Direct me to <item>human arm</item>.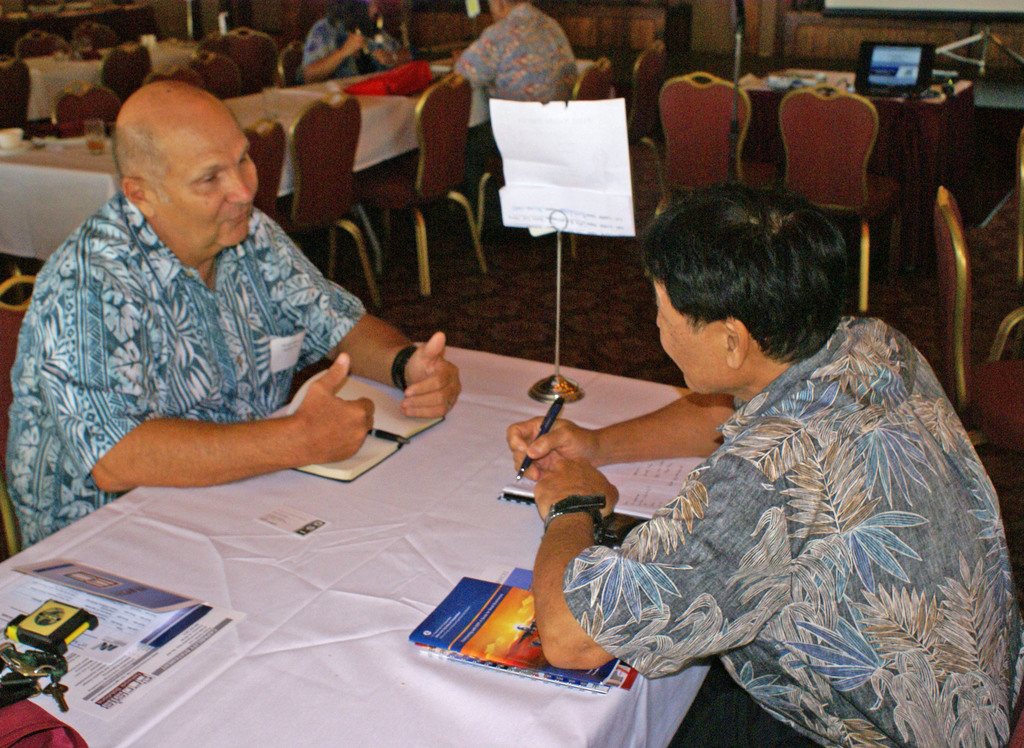
Direction: BBox(380, 26, 418, 68).
